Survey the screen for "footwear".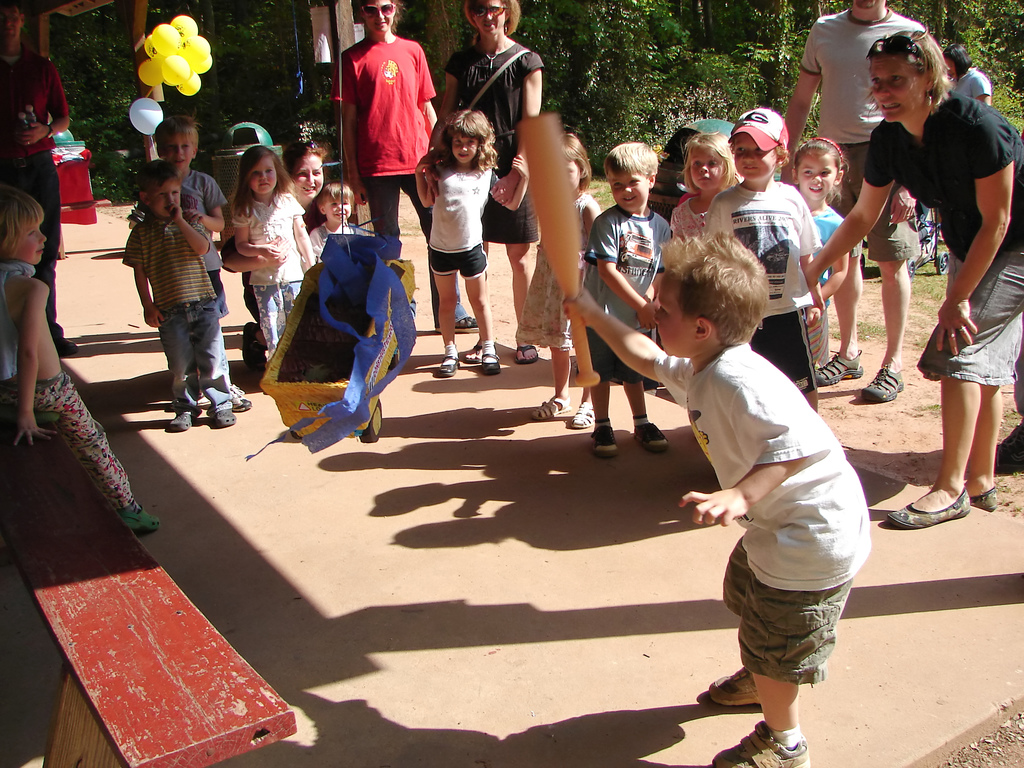
Survey found: <box>993,429,1023,468</box>.
